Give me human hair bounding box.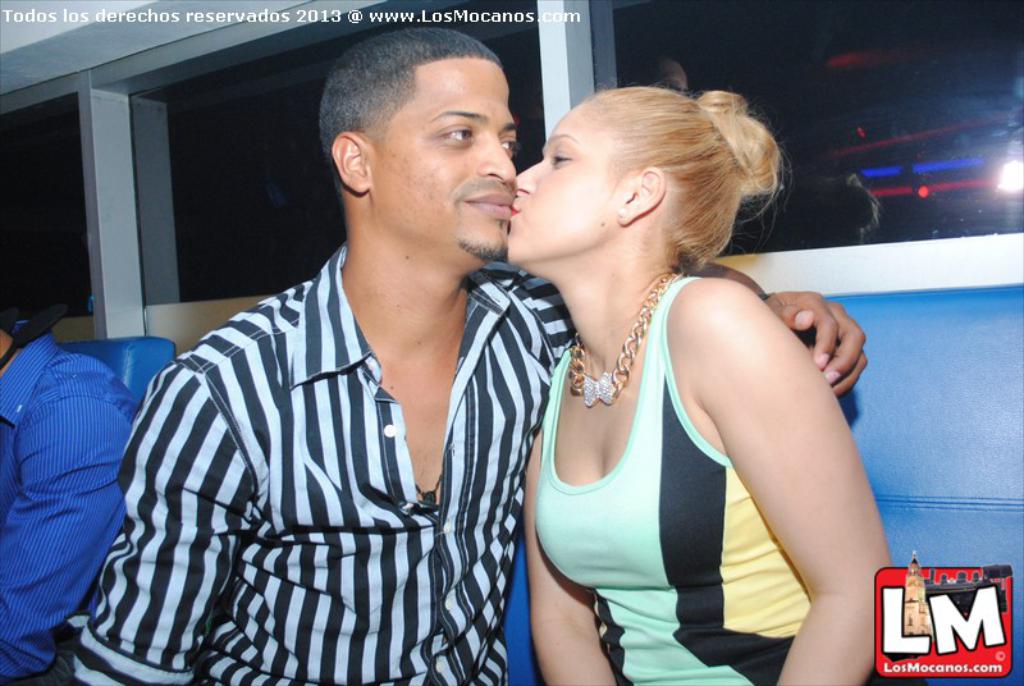
rect(314, 38, 518, 203).
